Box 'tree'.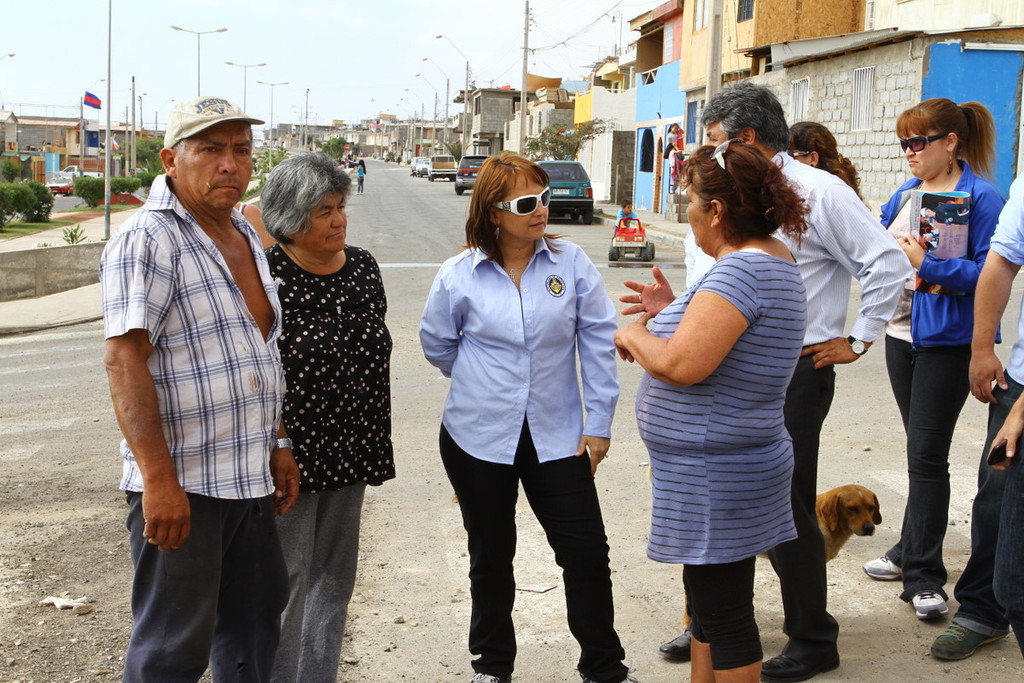
{"left": 316, "top": 135, "right": 346, "bottom": 158}.
